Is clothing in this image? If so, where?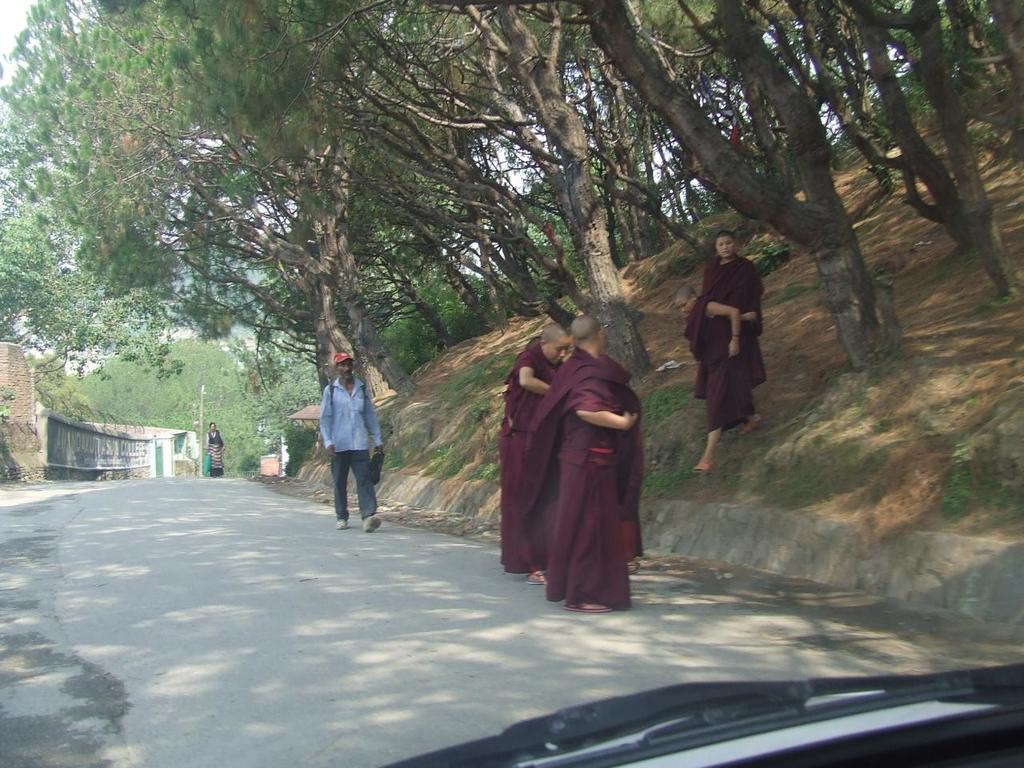
Yes, at {"left": 682, "top": 292, "right": 754, "bottom": 434}.
